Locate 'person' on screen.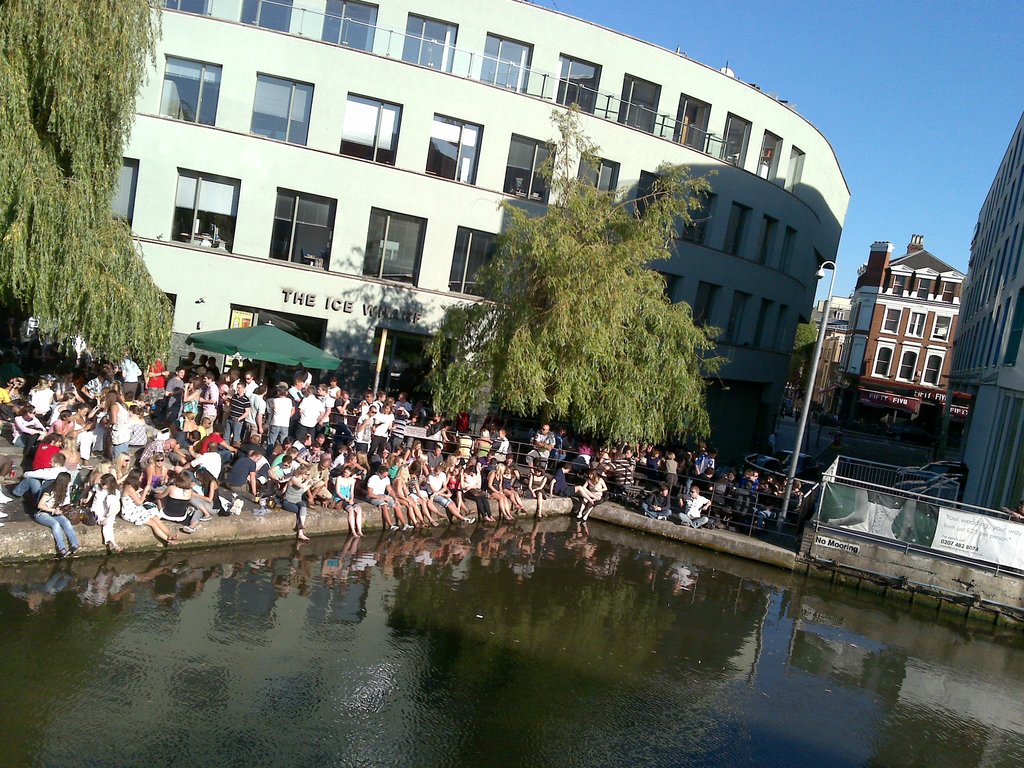
On screen at crop(190, 456, 220, 497).
